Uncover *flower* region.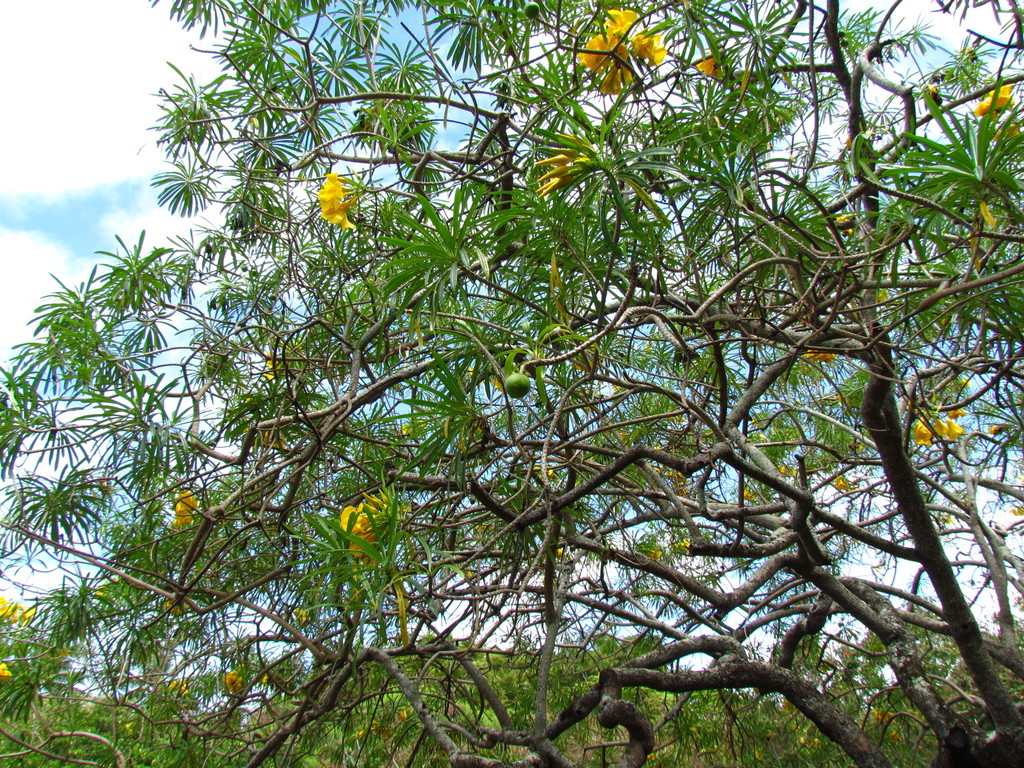
Uncovered: crop(221, 671, 241, 695).
